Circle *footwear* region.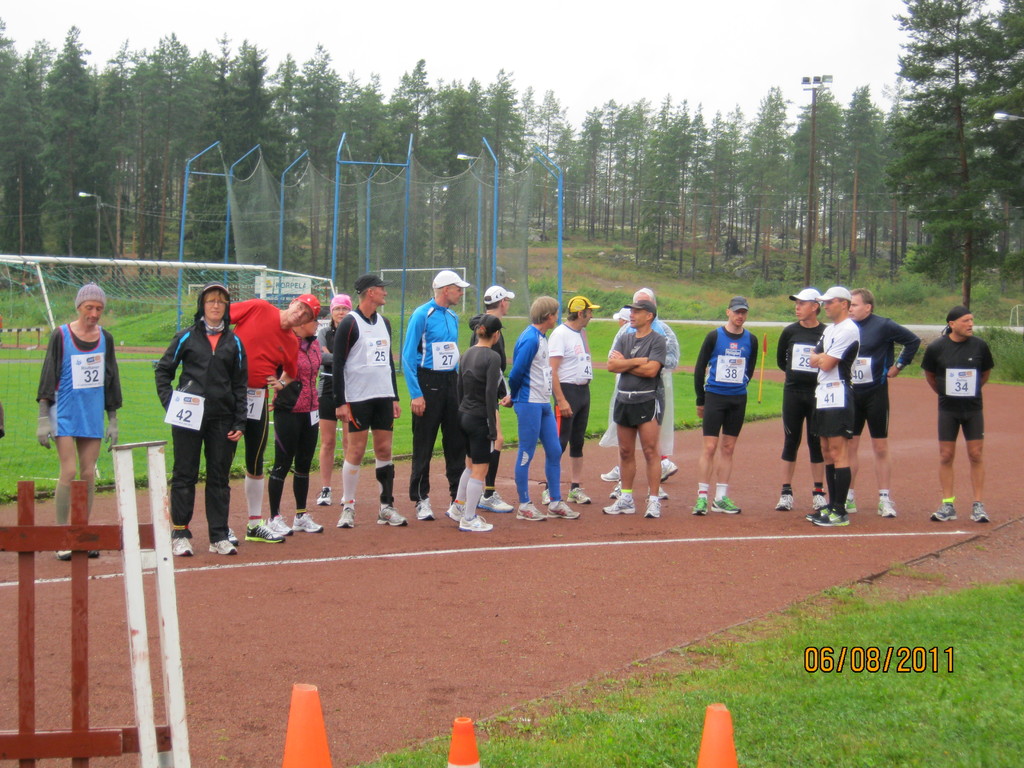
Region: [left=291, top=511, right=325, bottom=532].
